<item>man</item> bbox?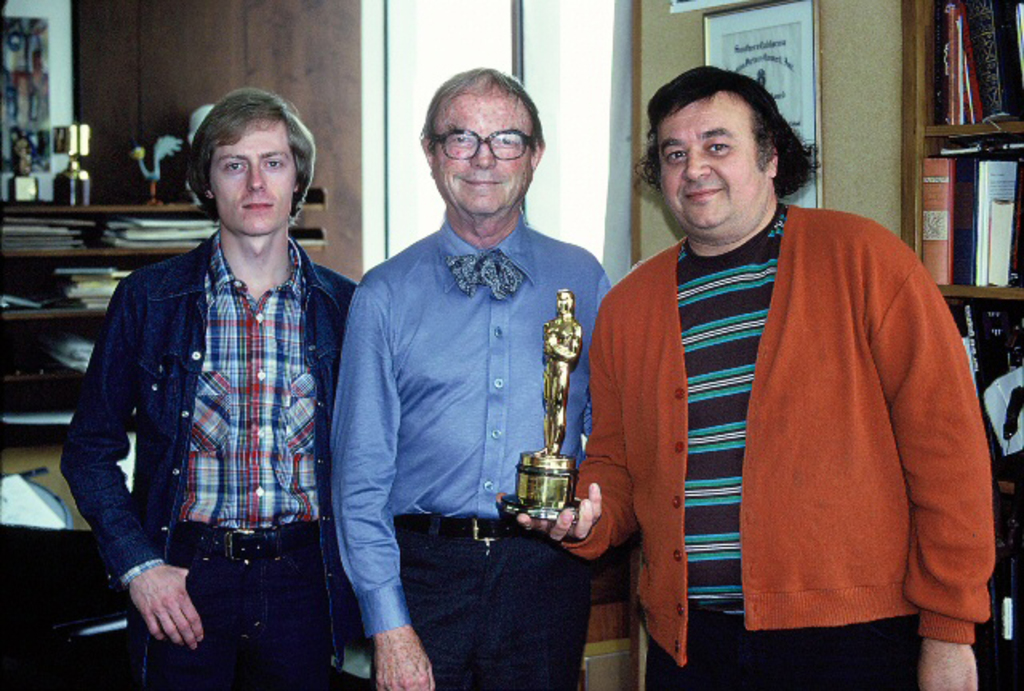
x1=59, y1=83, x2=358, y2=689
